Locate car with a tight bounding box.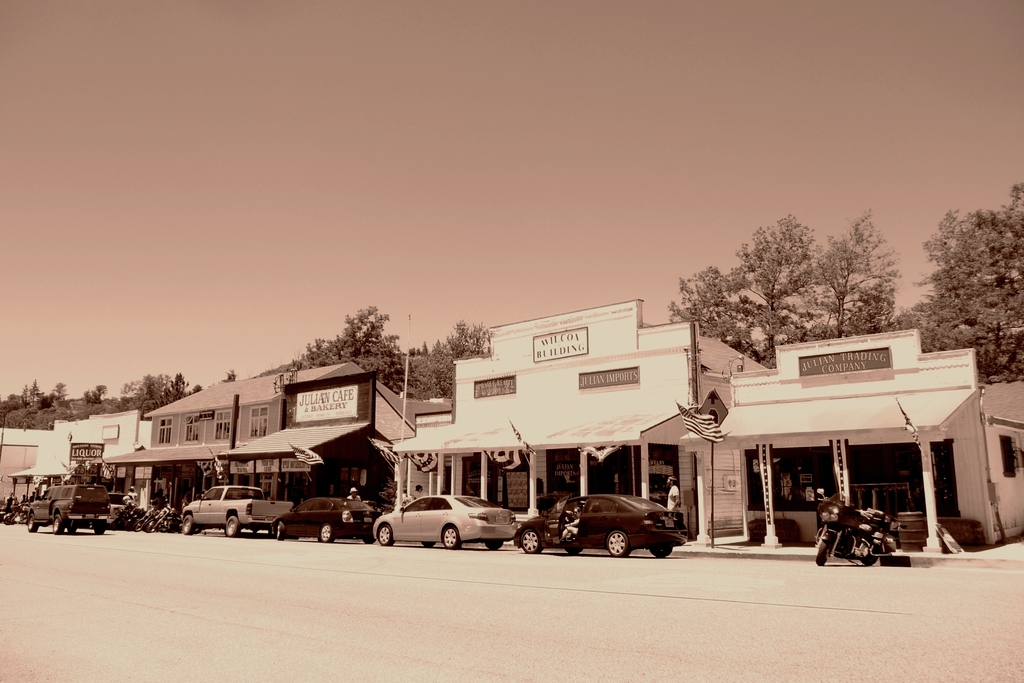
{"x1": 270, "y1": 497, "x2": 380, "y2": 543}.
